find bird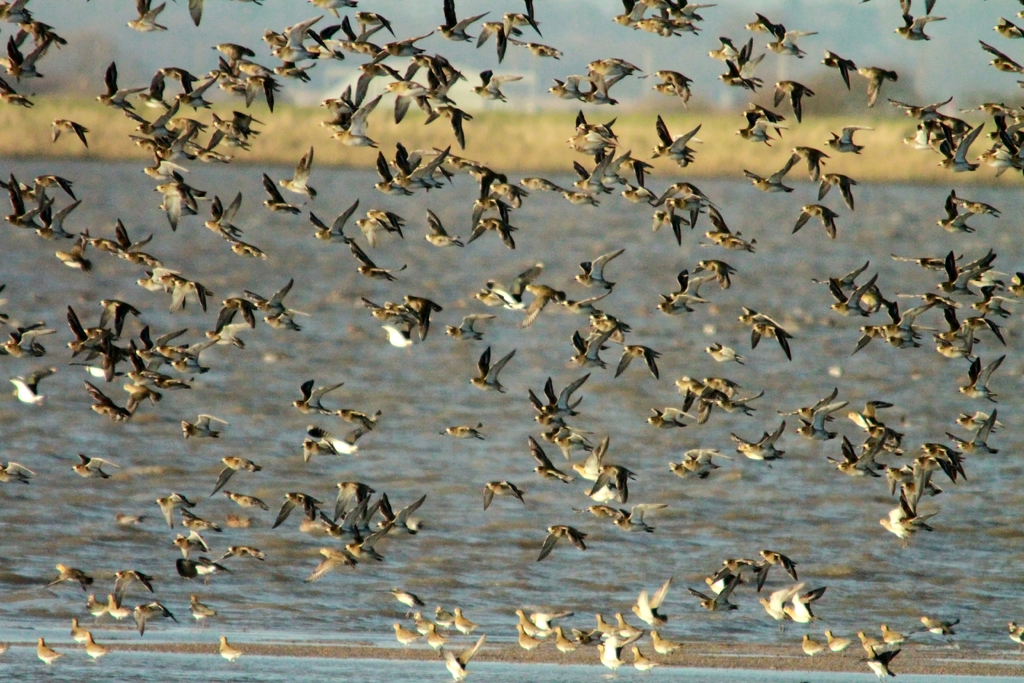
<region>266, 497, 342, 531</region>
